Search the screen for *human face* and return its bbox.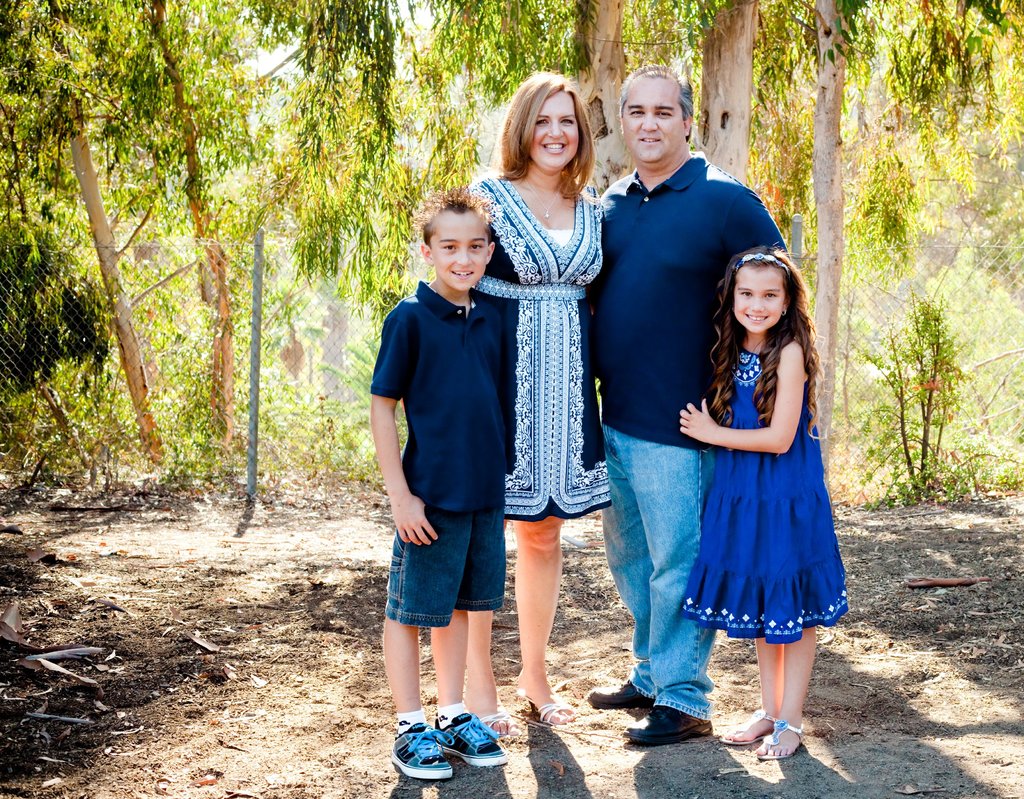
Found: 728, 266, 783, 329.
